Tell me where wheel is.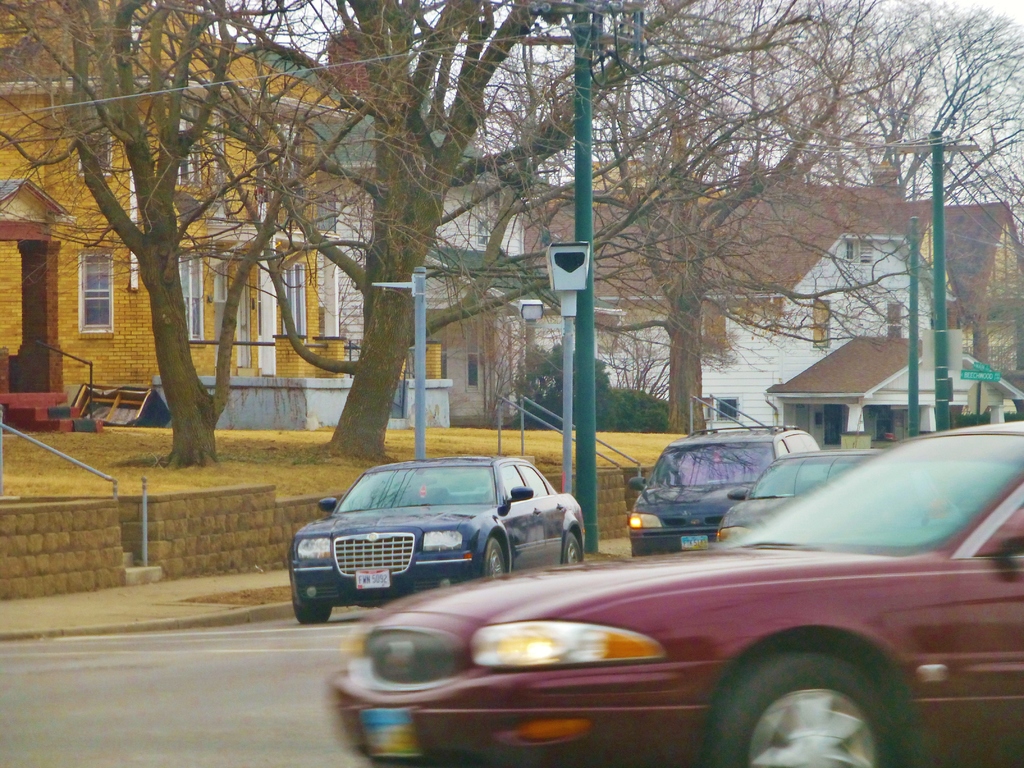
wheel is at x1=557, y1=532, x2=584, y2=568.
